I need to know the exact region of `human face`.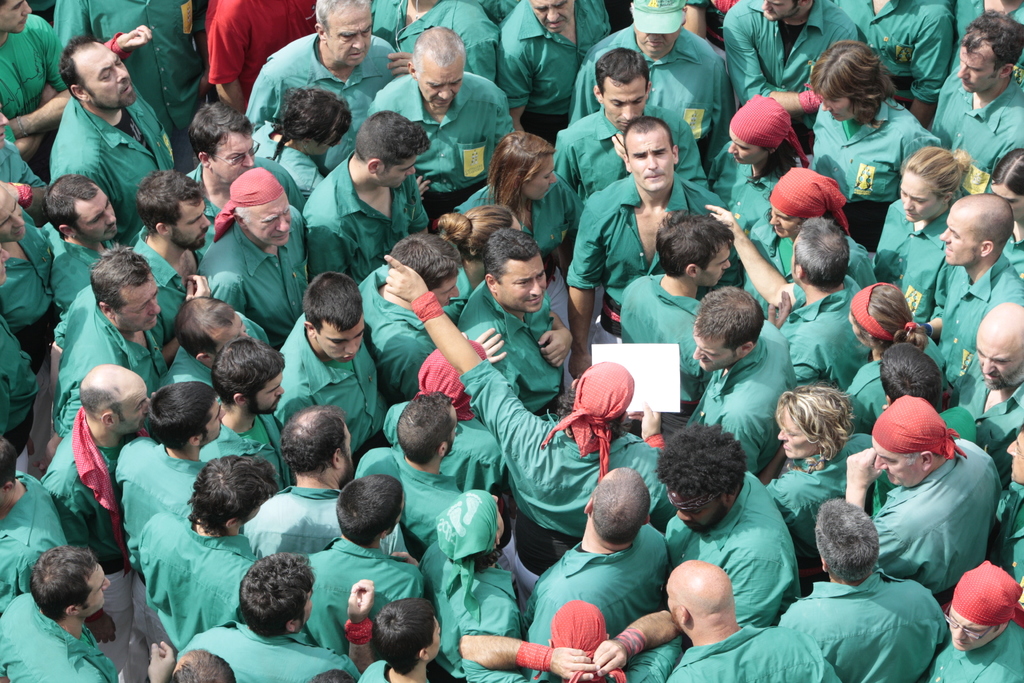
Region: {"x1": 946, "y1": 202, "x2": 981, "y2": 269}.
